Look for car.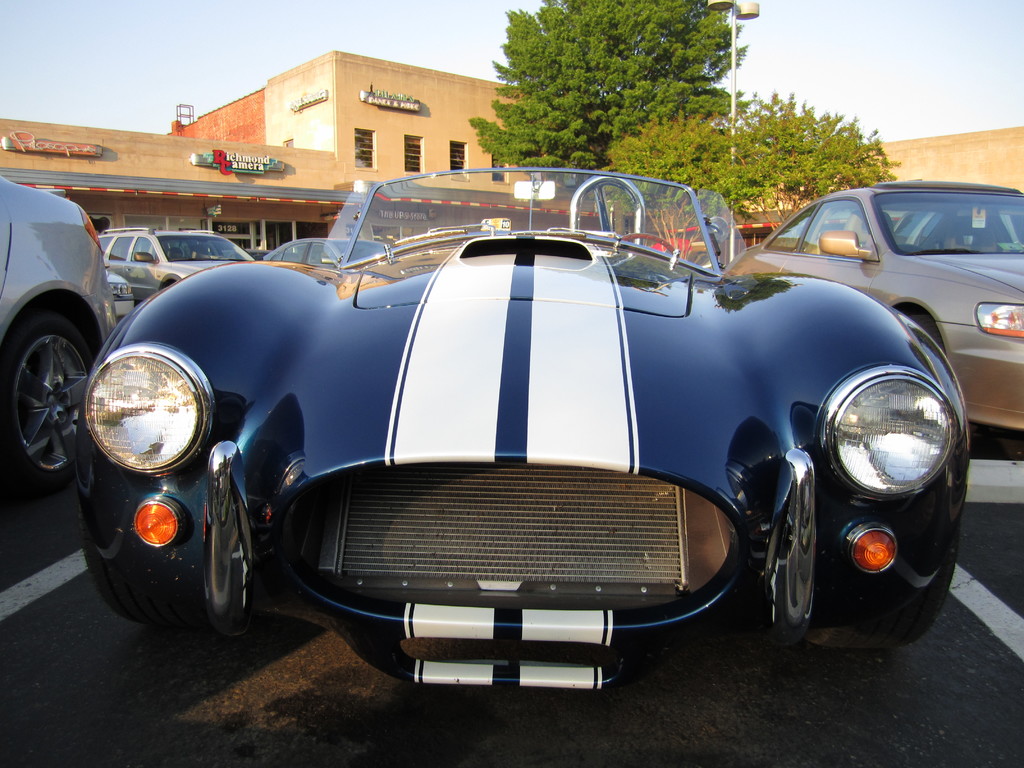
Found: l=0, t=177, r=120, b=514.
